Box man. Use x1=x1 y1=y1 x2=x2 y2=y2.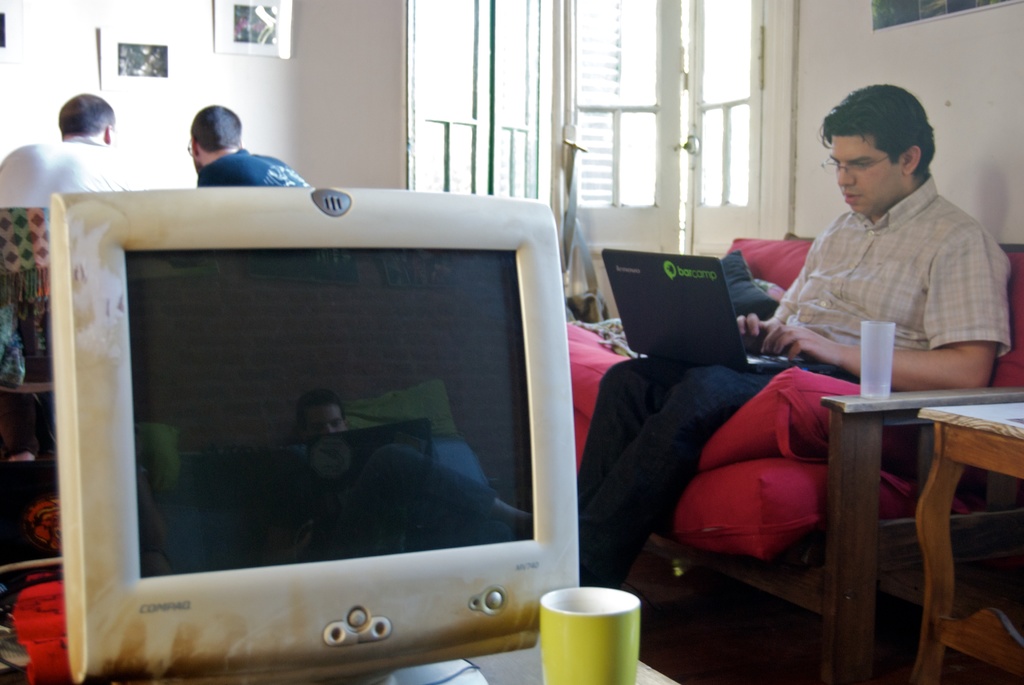
x1=187 y1=100 x2=323 y2=194.
